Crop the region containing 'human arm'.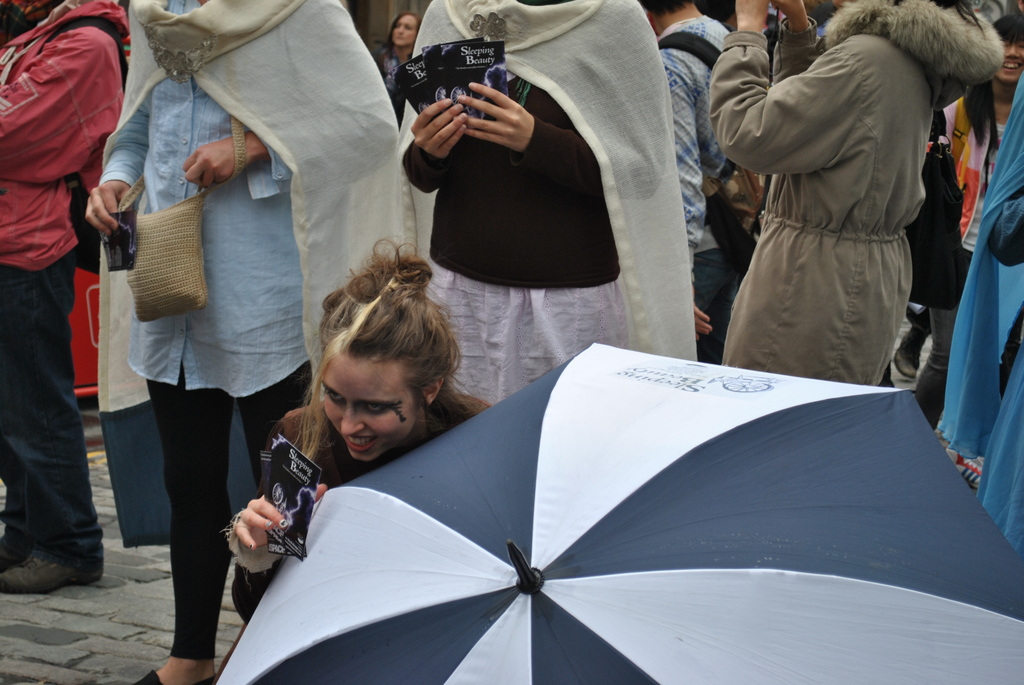
Crop region: locate(228, 414, 319, 627).
